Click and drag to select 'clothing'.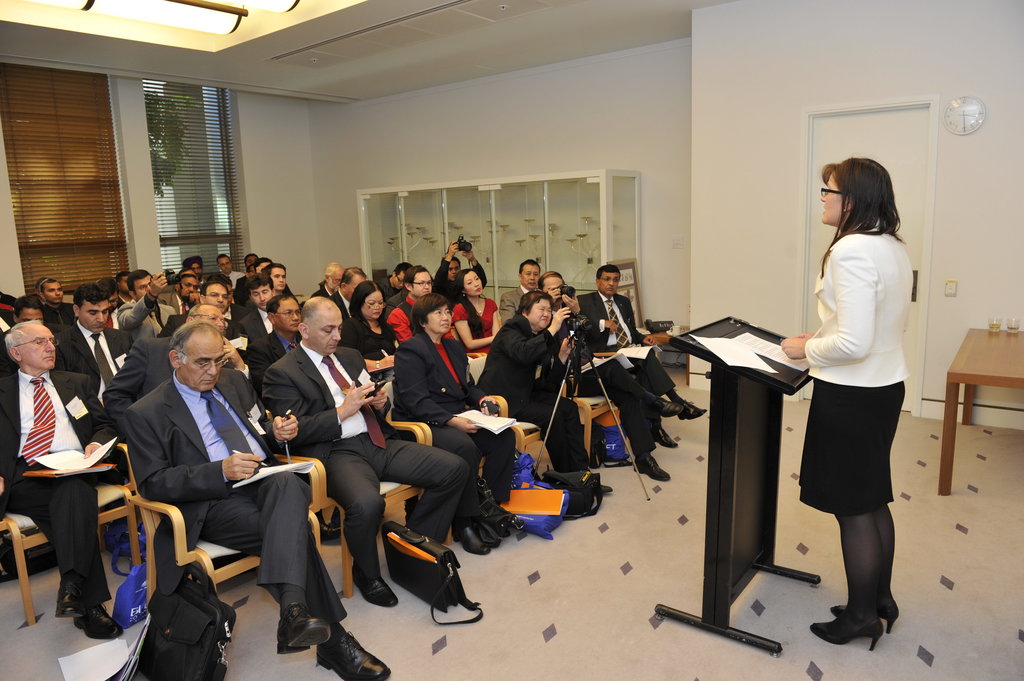
Selection: box(54, 315, 135, 403).
